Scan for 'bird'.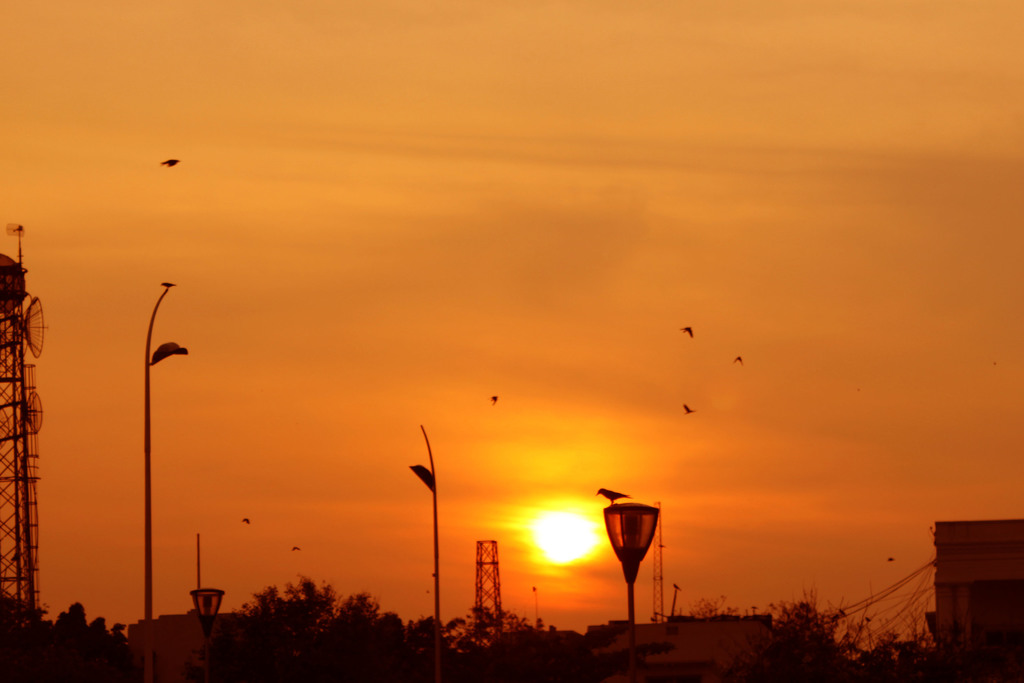
Scan result: (241,516,250,525).
